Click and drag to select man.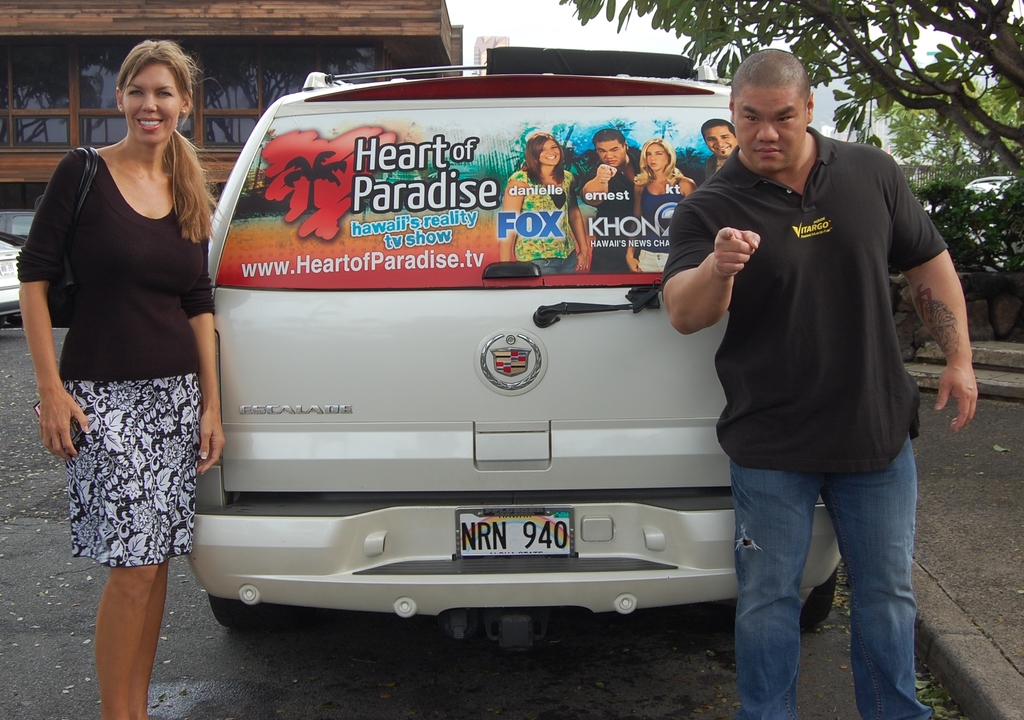
Selection: (667, 58, 958, 689).
